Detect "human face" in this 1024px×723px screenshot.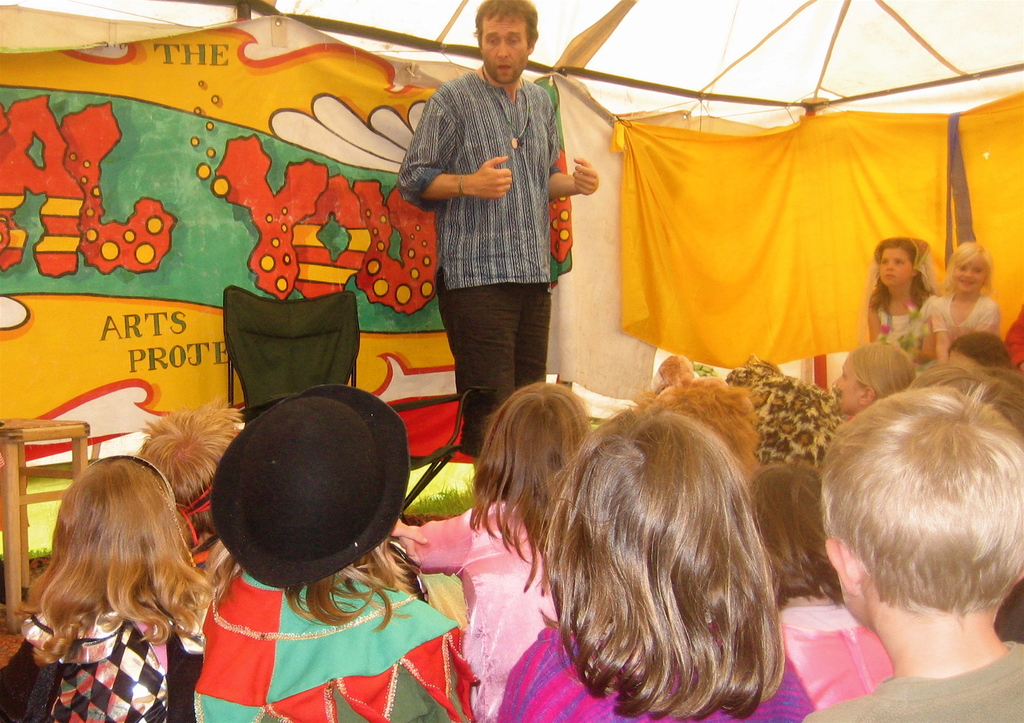
Detection: detection(876, 245, 916, 288).
